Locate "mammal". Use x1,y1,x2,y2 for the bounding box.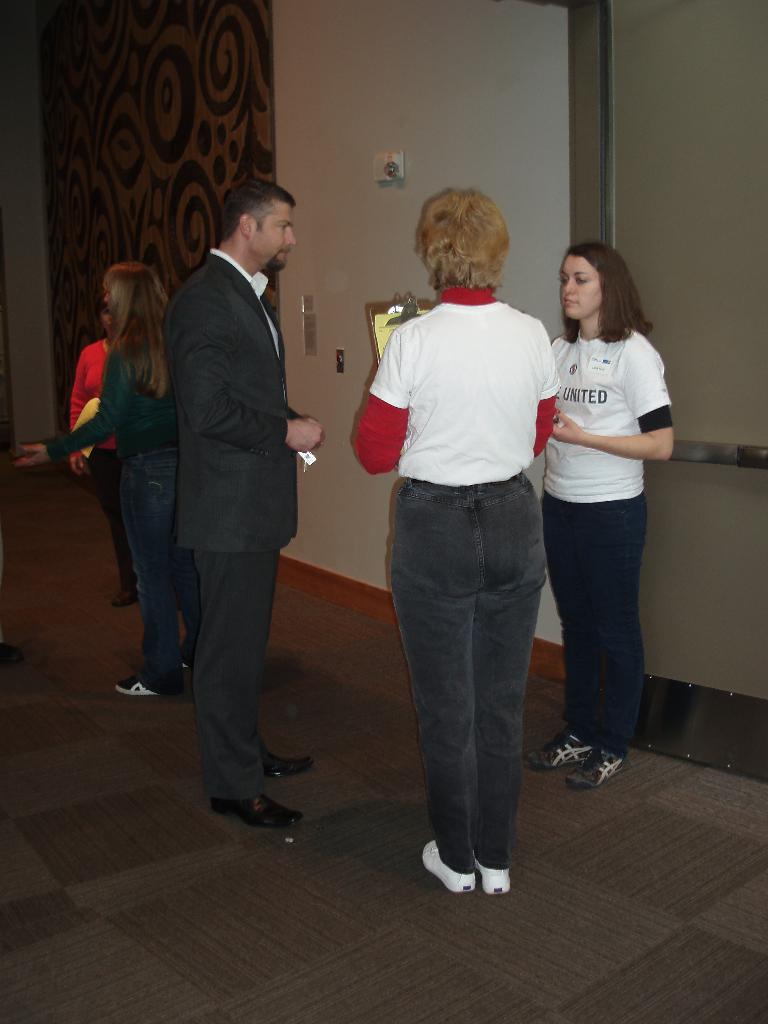
12,265,170,693.
